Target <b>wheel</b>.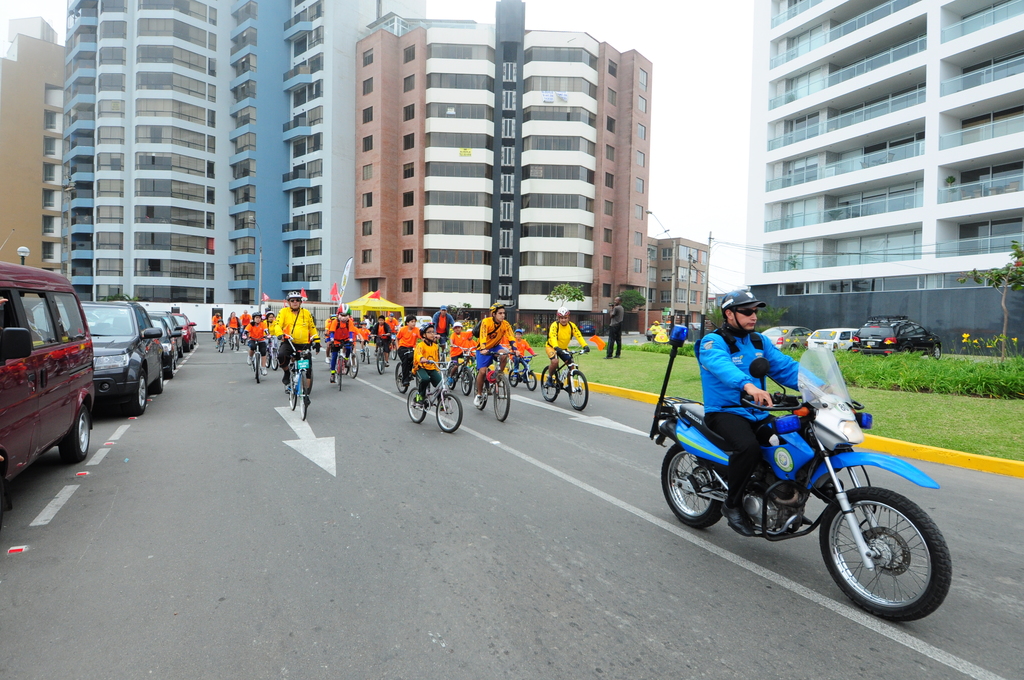
Target region: (left=932, top=345, right=941, bottom=362).
